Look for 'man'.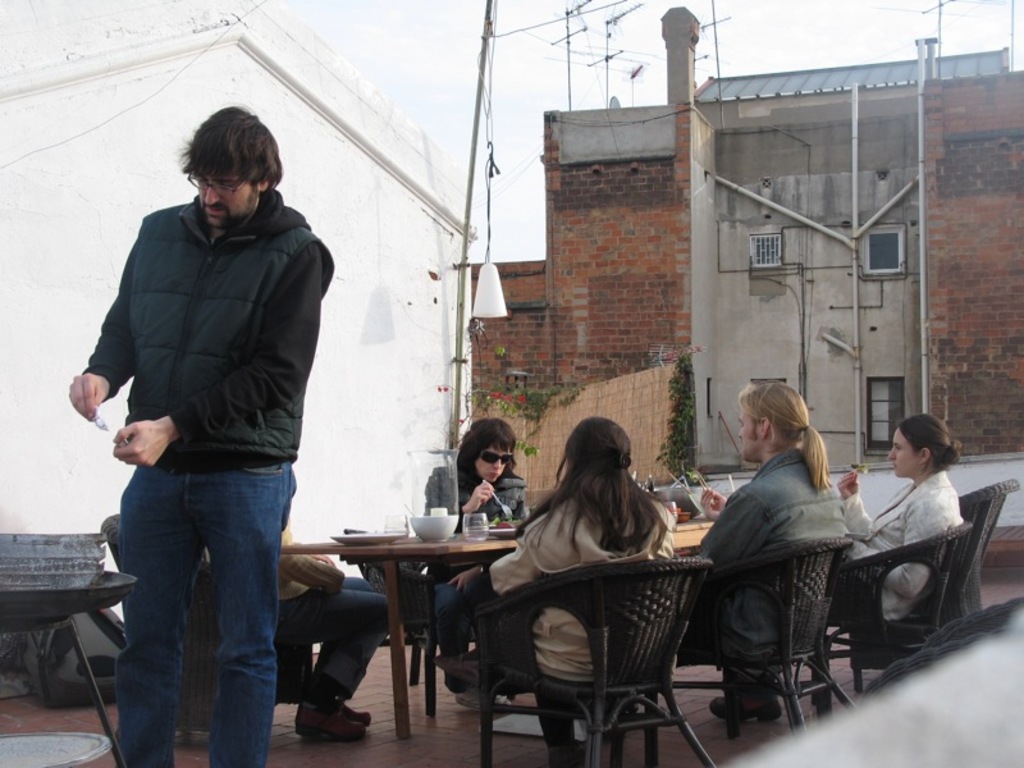
Found: 274/509/381/733.
